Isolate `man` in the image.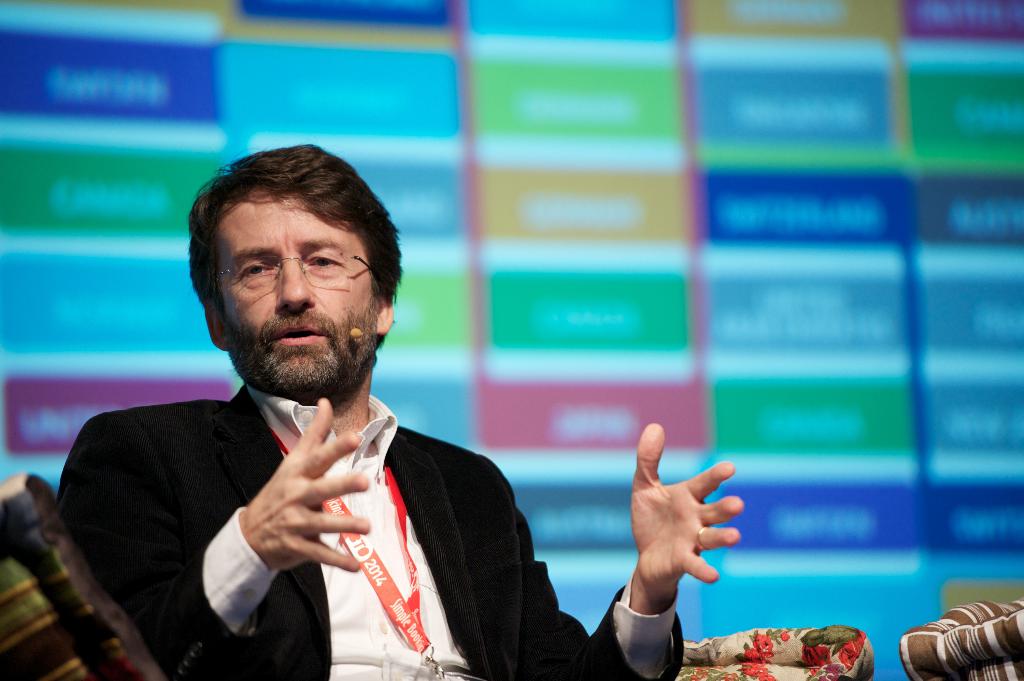
Isolated region: [left=100, top=125, right=705, bottom=673].
